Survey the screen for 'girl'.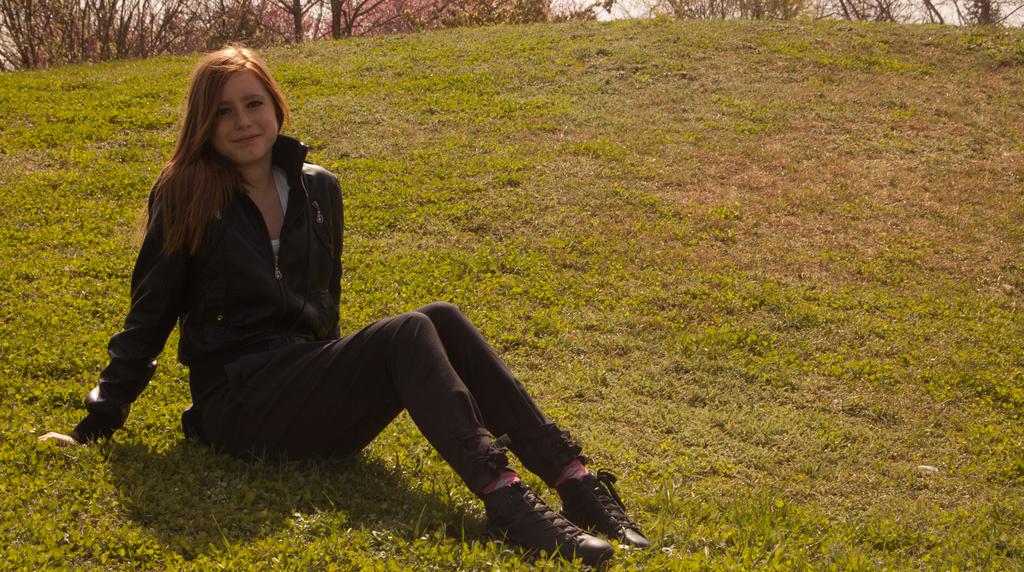
Survey found: 44,44,645,559.
